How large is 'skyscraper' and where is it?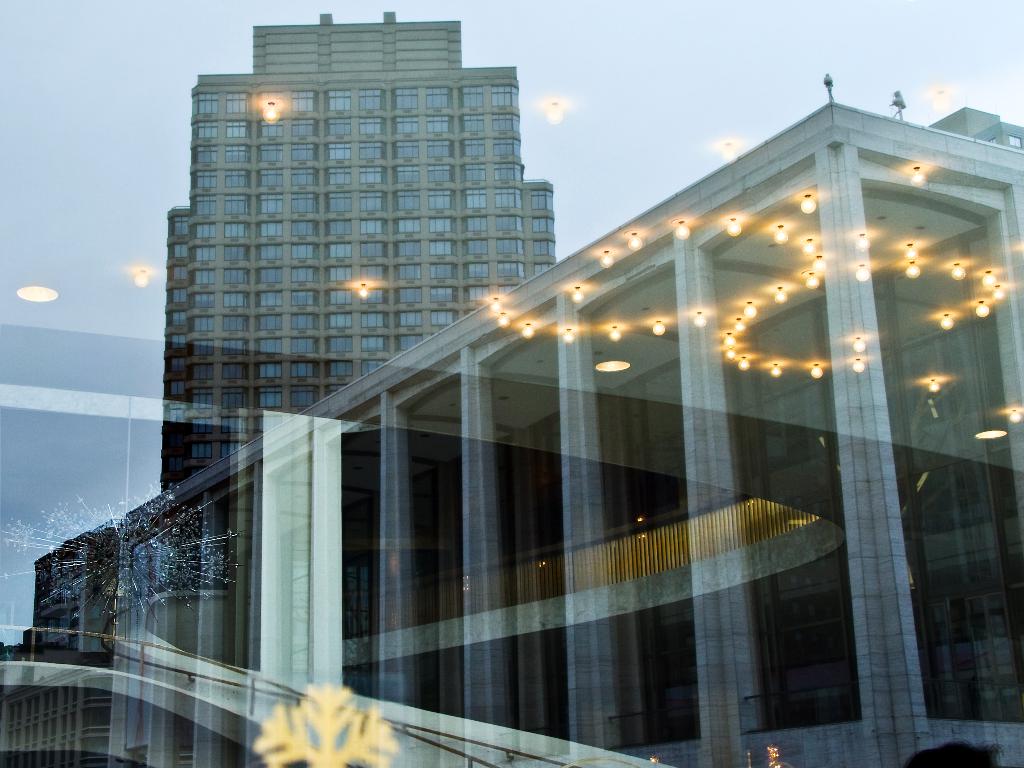
Bounding box: Rect(120, 32, 560, 483).
